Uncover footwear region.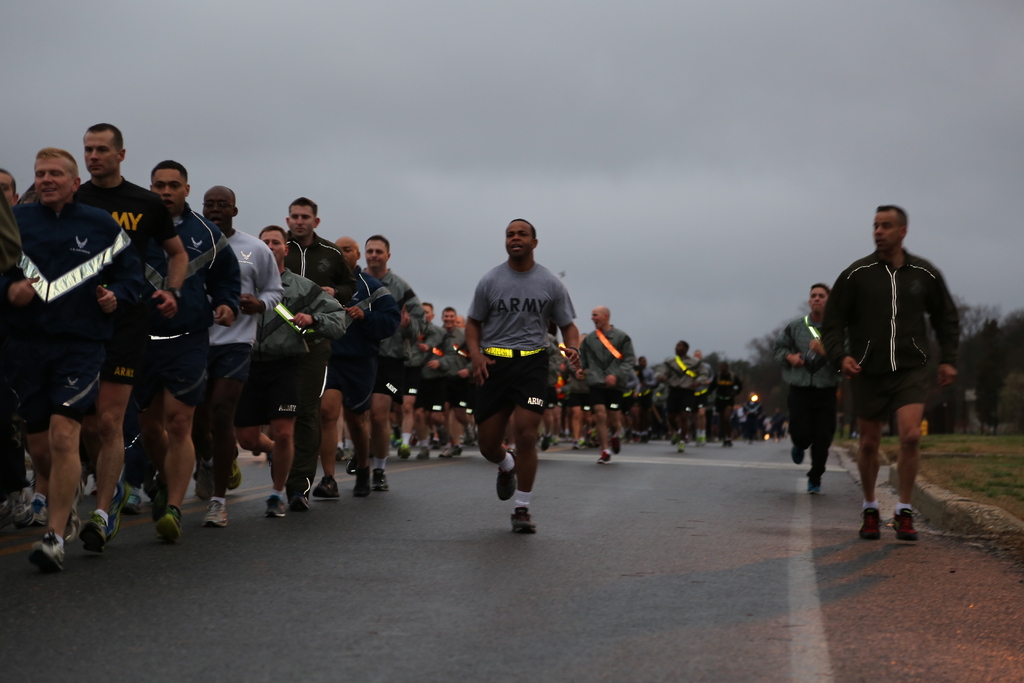
Uncovered: detection(860, 506, 879, 538).
